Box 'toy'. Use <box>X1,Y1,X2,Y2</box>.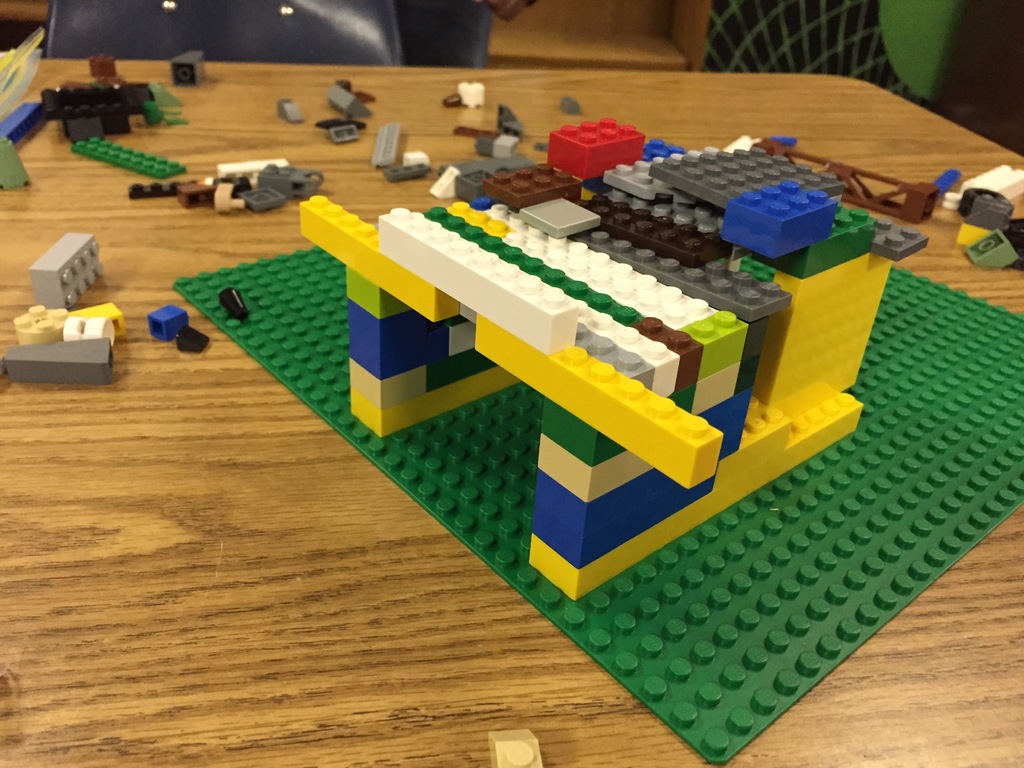
<box>456,79,487,108</box>.
